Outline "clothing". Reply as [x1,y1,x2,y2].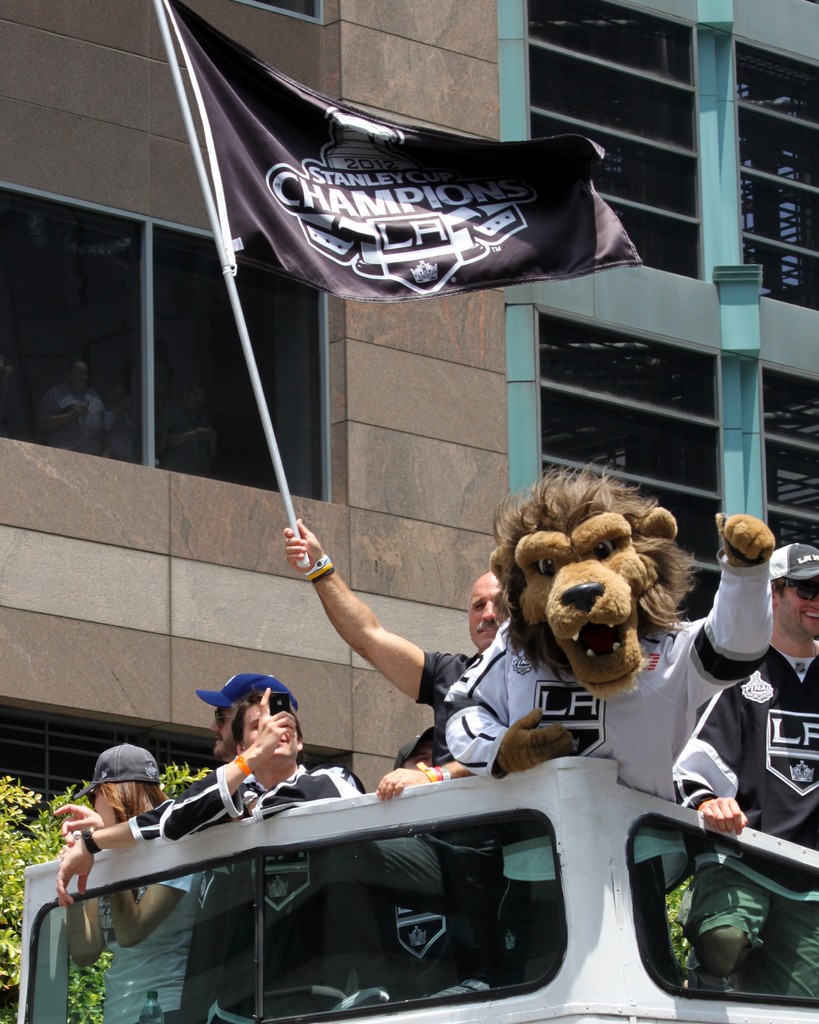
[385,651,509,988].
